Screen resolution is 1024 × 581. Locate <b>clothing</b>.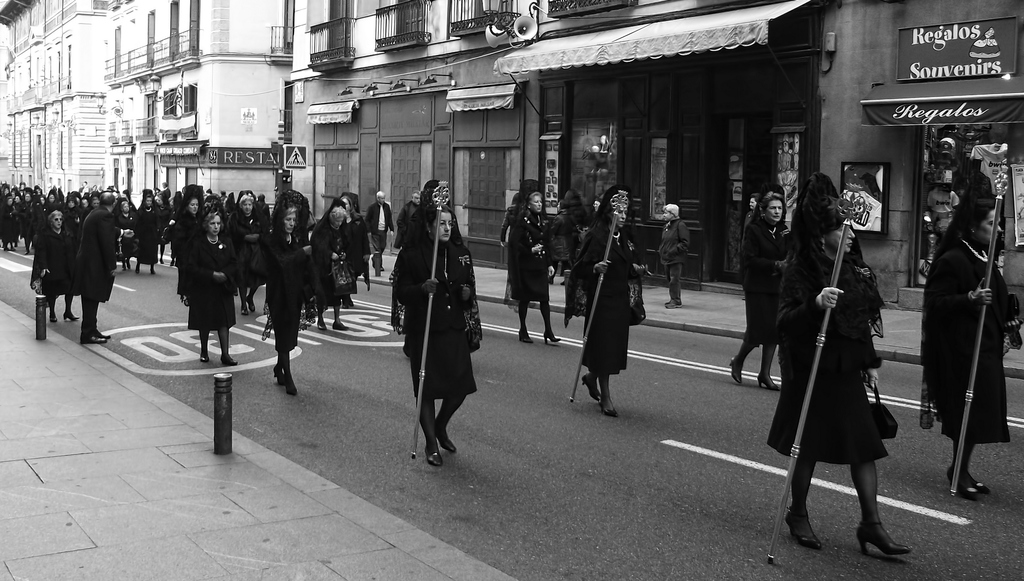
bbox=(741, 217, 790, 352).
